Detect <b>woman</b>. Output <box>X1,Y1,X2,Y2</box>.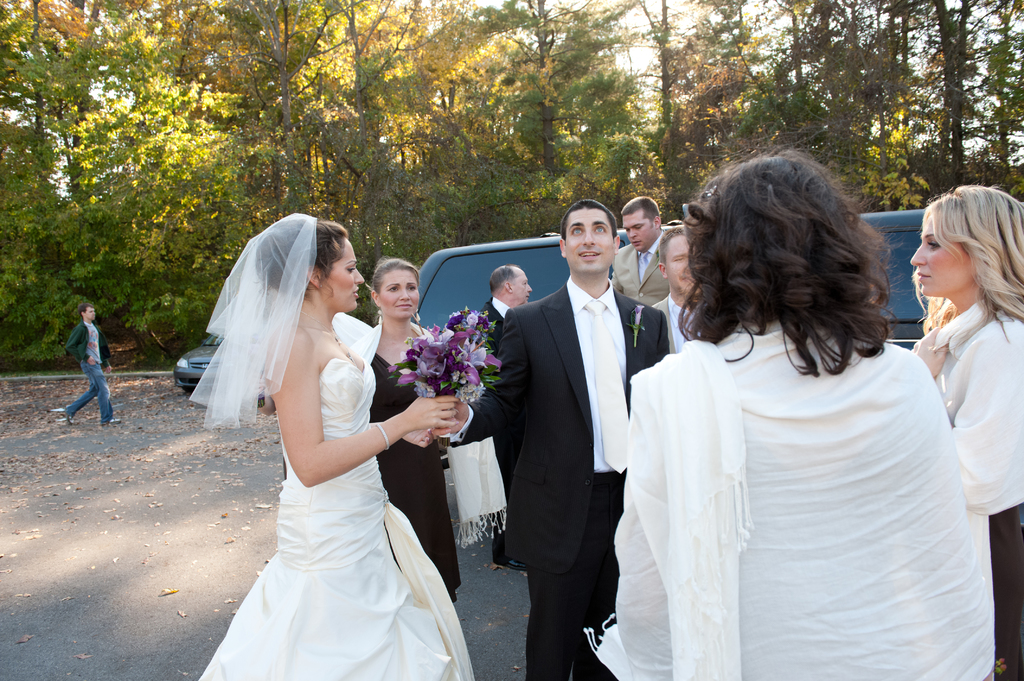
<box>584,146,1004,680</box>.
